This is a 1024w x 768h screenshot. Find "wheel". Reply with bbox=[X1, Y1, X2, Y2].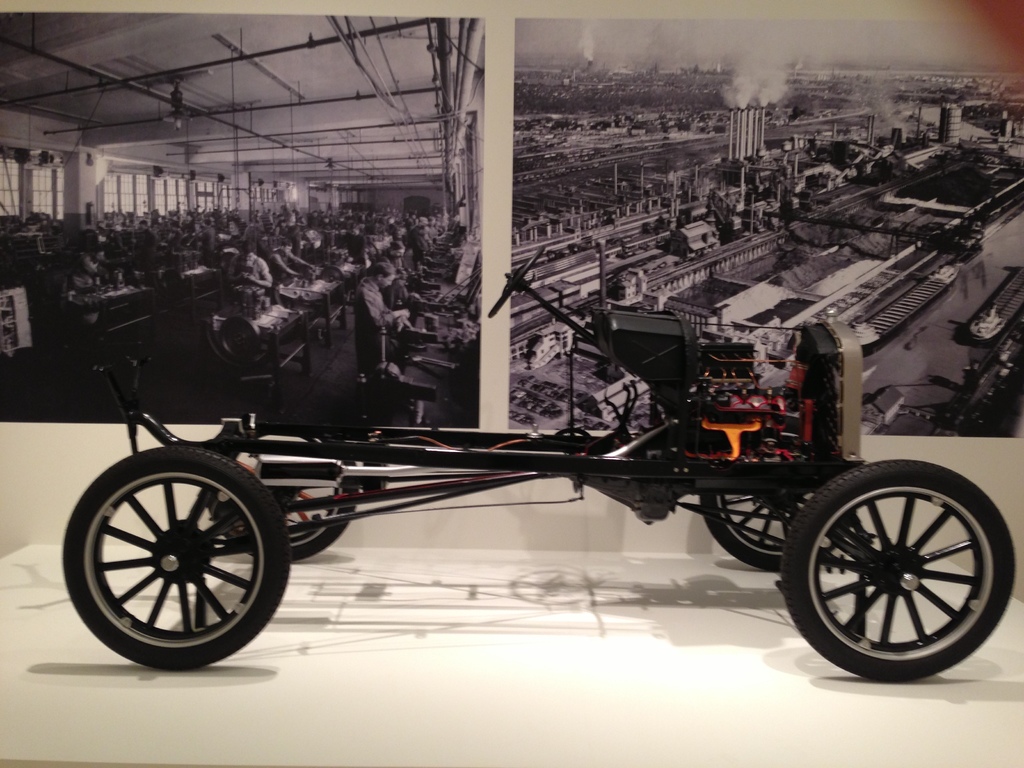
bbox=[794, 470, 988, 675].
